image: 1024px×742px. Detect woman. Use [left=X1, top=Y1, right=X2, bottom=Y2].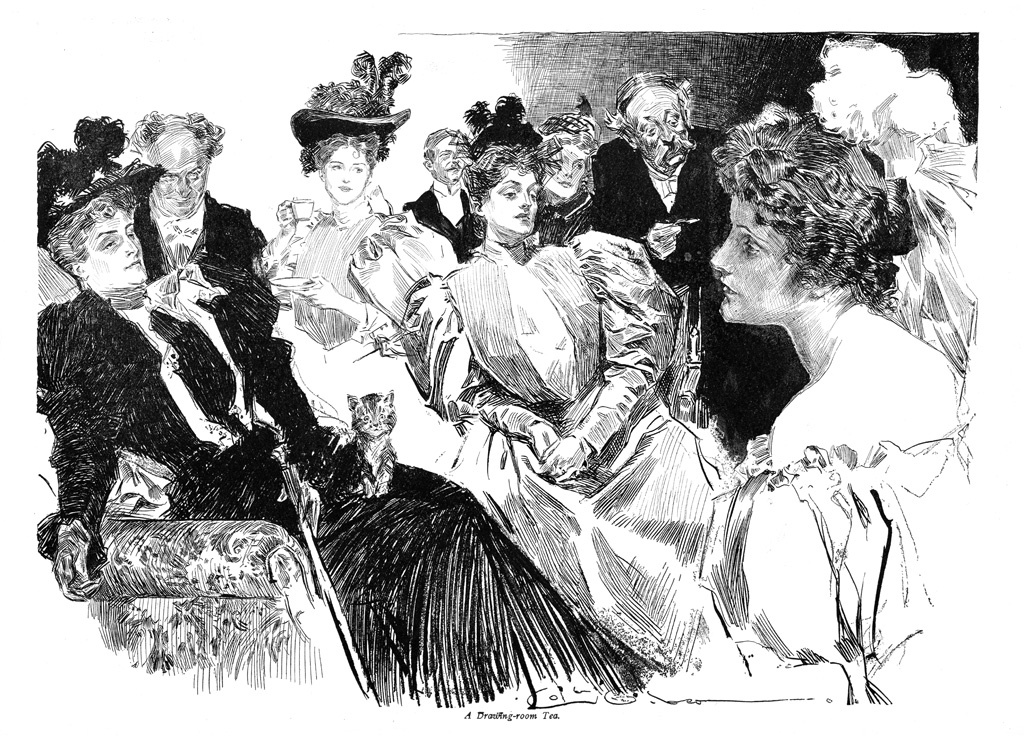
[left=260, top=124, right=458, bottom=477].
